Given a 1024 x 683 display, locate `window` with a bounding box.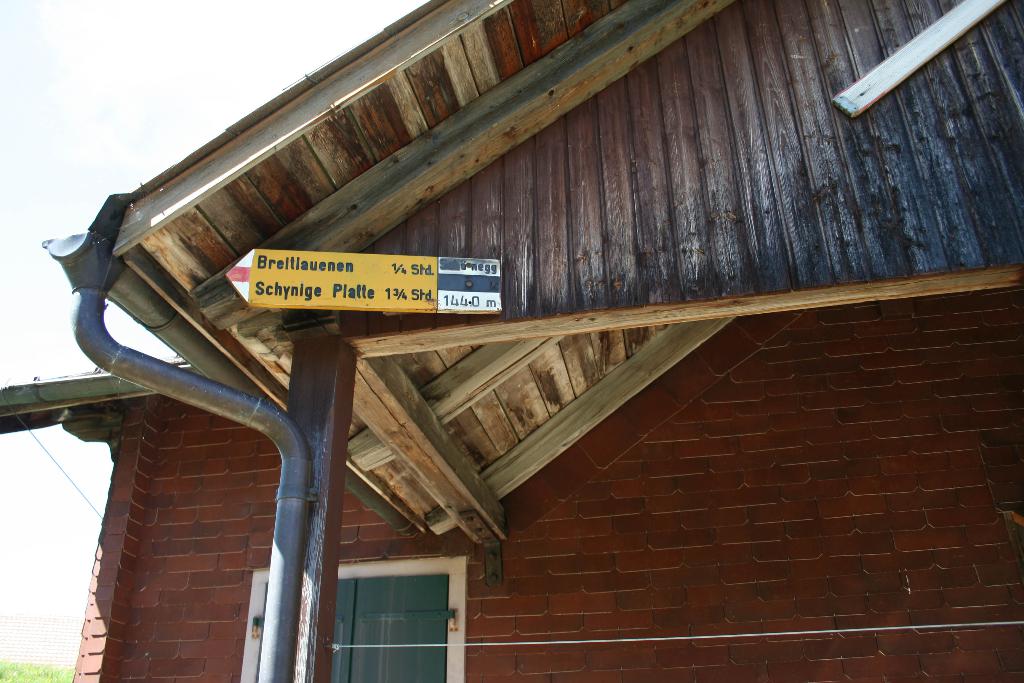
Located: [252, 575, 451, 680].
